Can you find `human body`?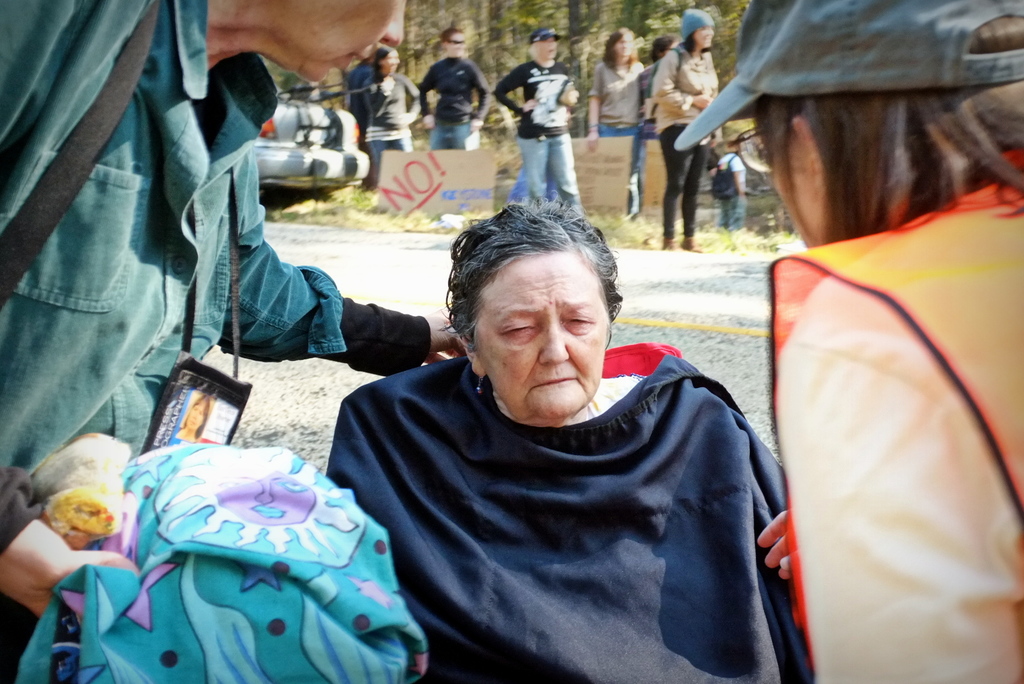
Yes, bounding box: 654/6/716/250.
